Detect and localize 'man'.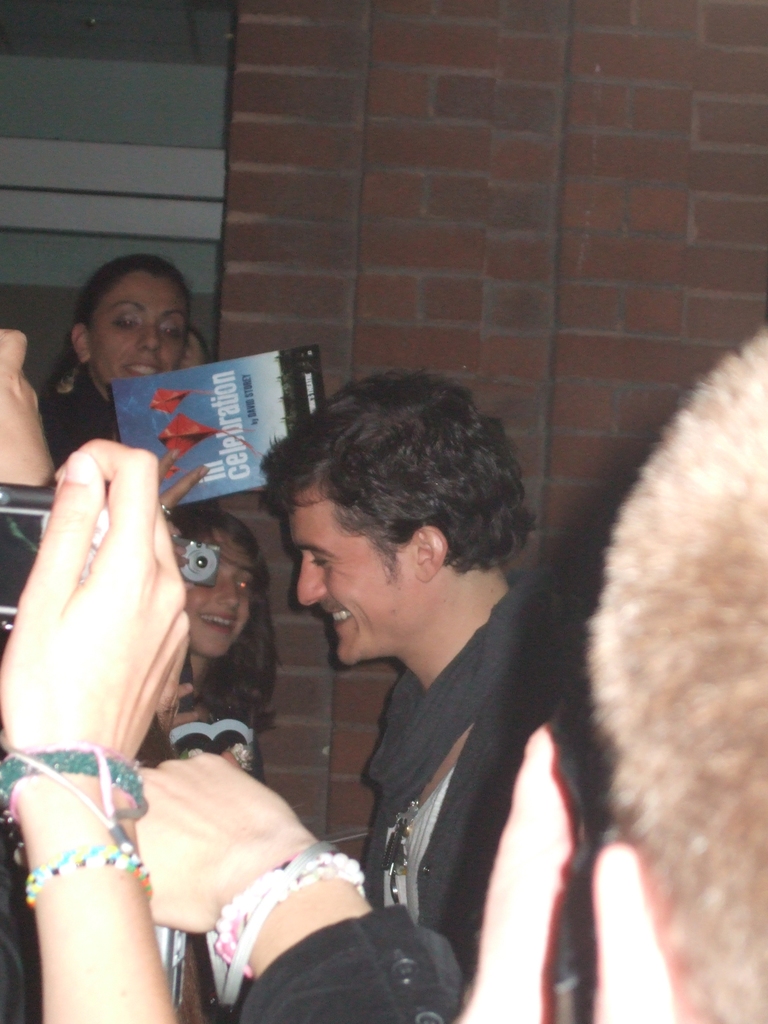
Localized at box(268, 381, 573, 984).
